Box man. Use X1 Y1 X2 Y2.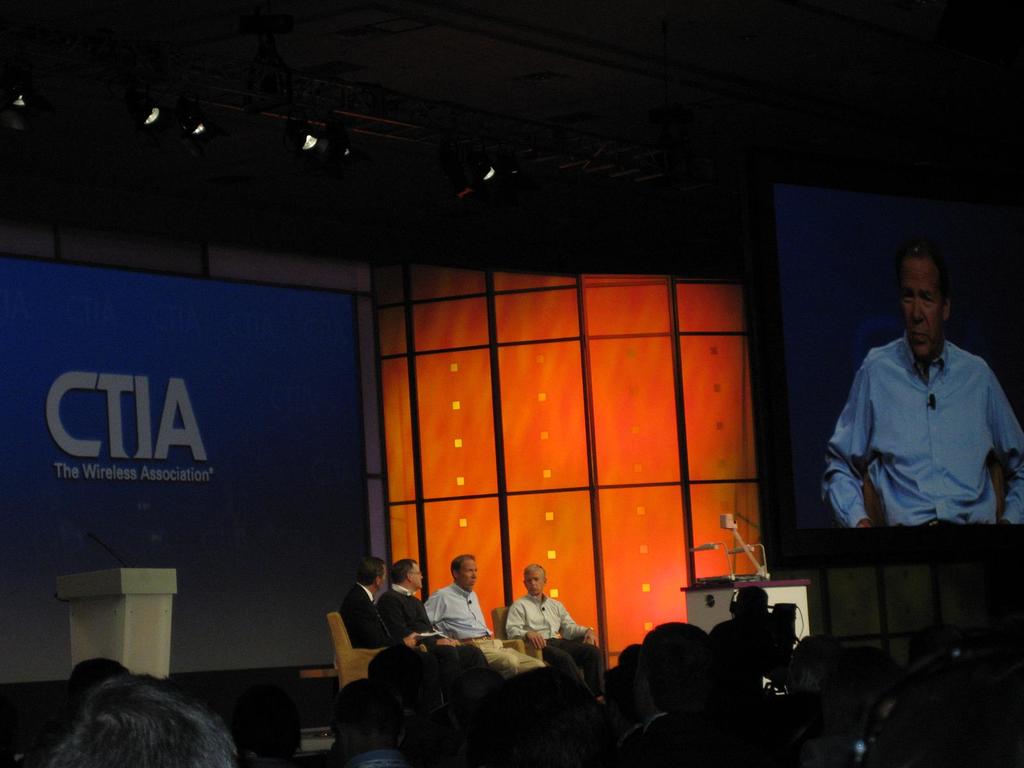
340 554 454 685.
